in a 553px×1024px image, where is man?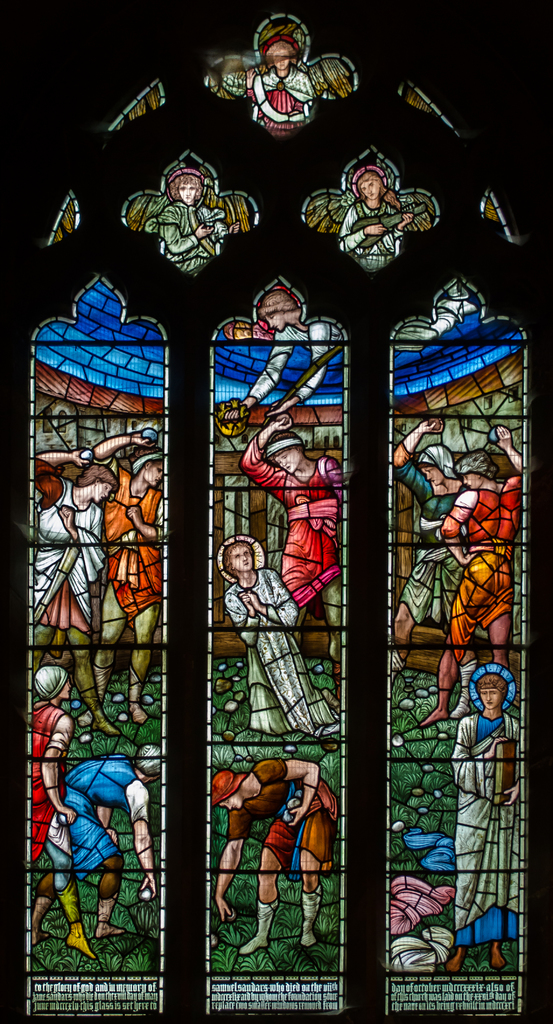
Rect(397, 419, 459, 682).
